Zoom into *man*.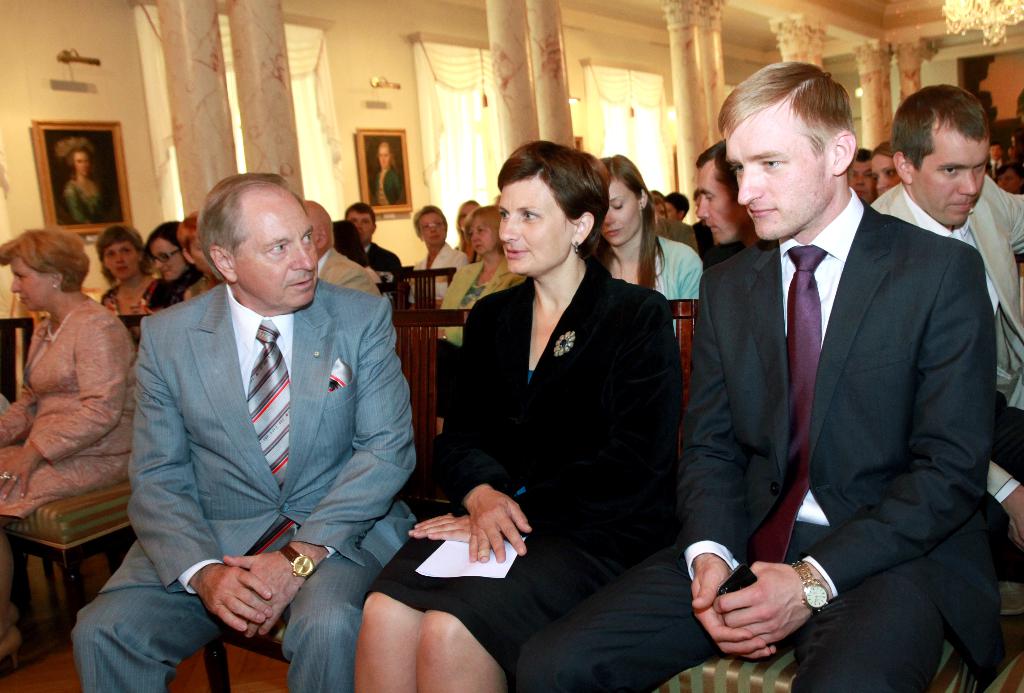
Zoom target: locate(104, 160, 429, 681).
